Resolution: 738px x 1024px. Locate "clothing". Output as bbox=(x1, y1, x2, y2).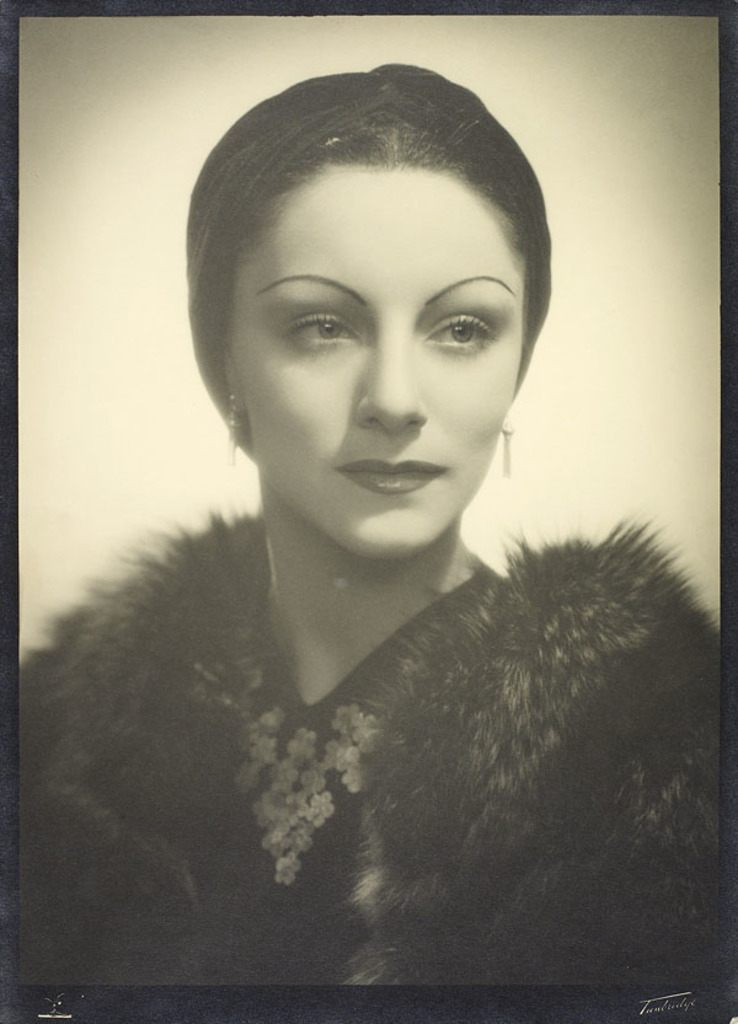
bbox=(18, 516, 723, 1023).
